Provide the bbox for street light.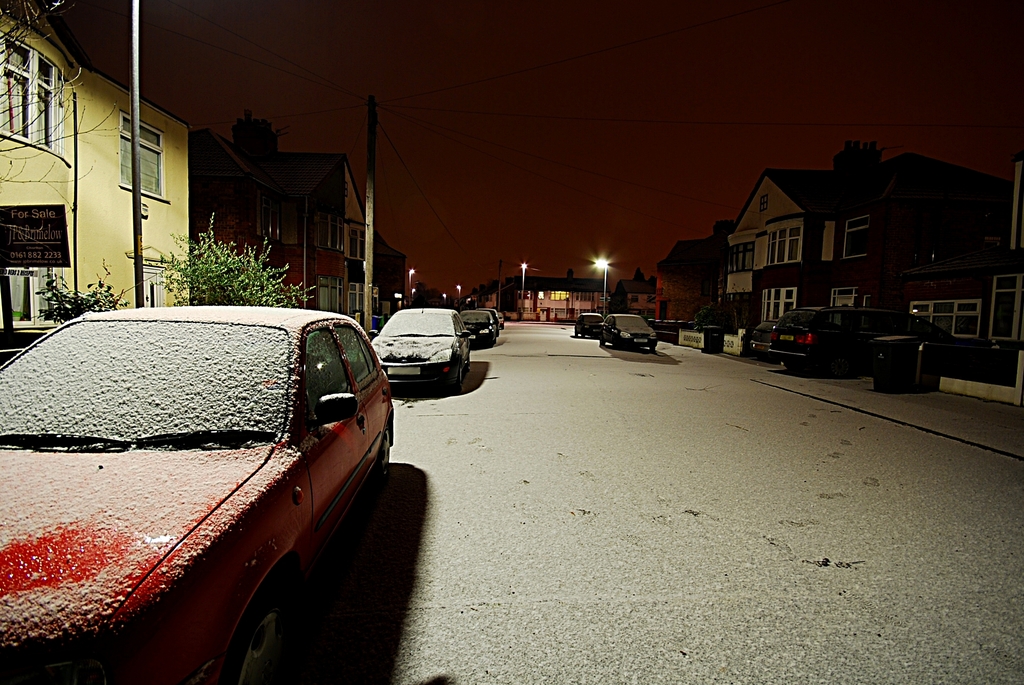
<box>410,266,413,297</box>.
